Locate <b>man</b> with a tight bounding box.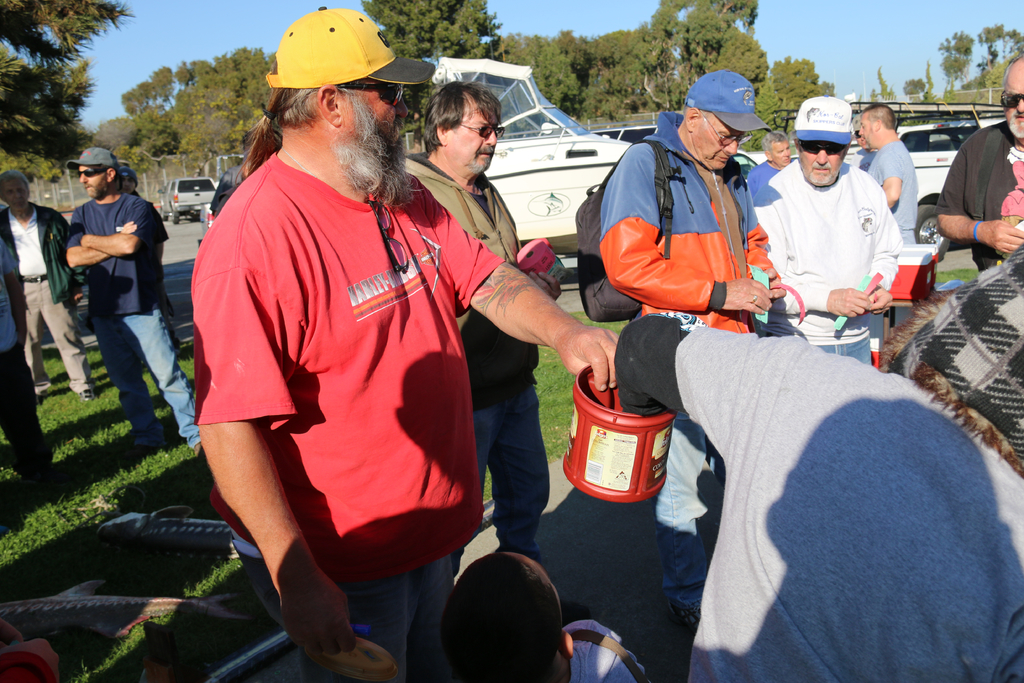
locate(53, 137, 204, 456).
